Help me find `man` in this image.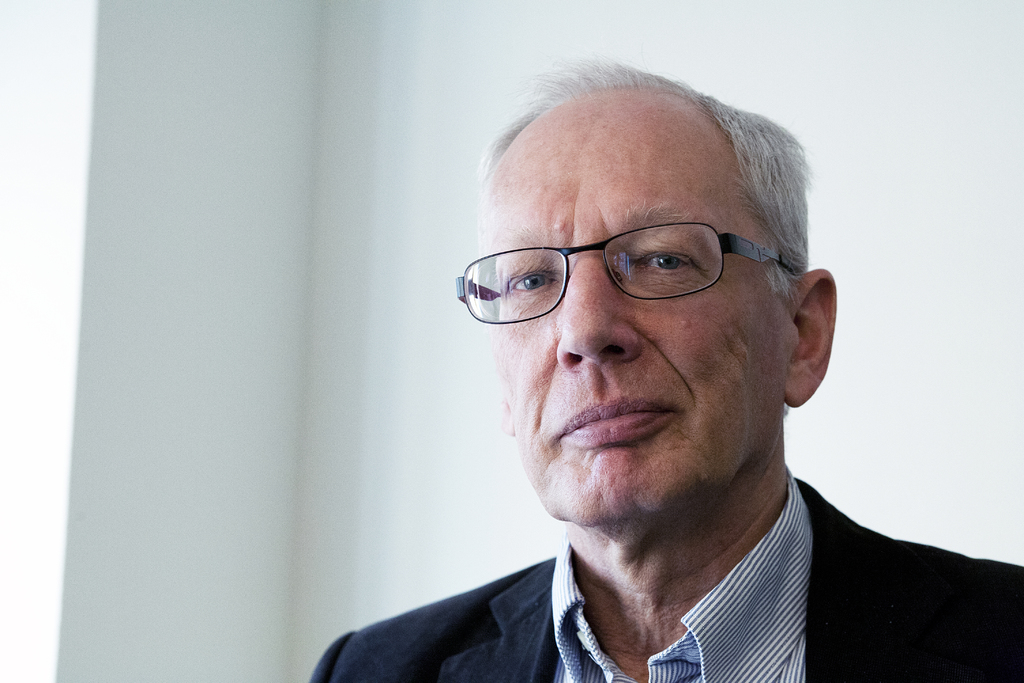
Found it: left=289, top=78, right=1023, bottom=682.
